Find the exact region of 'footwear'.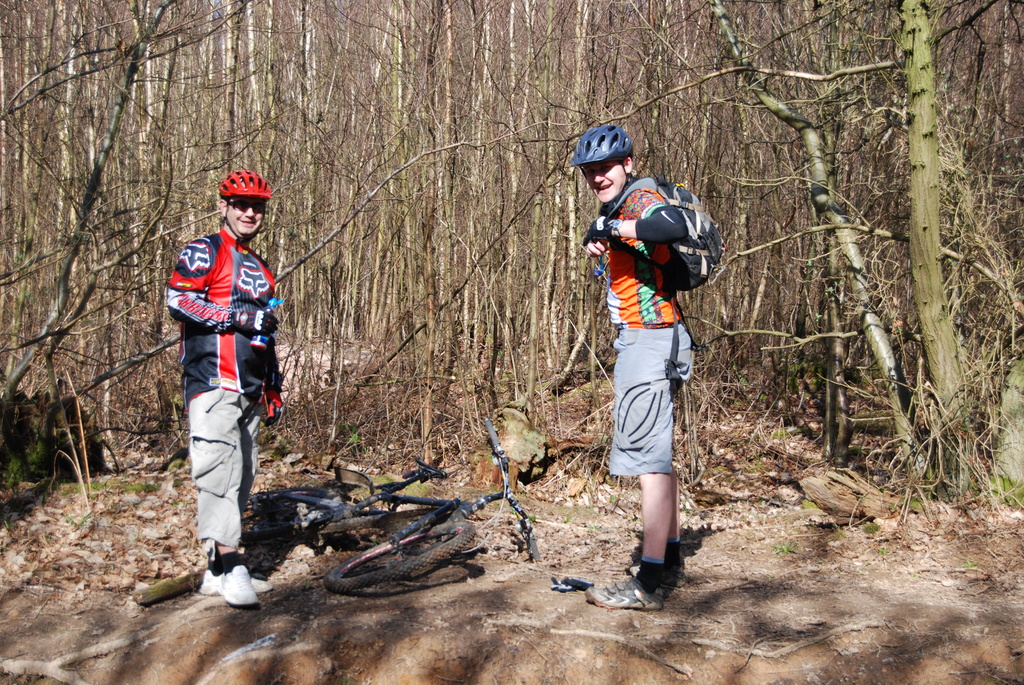
Exact region: 203, 571, 268, 598.
